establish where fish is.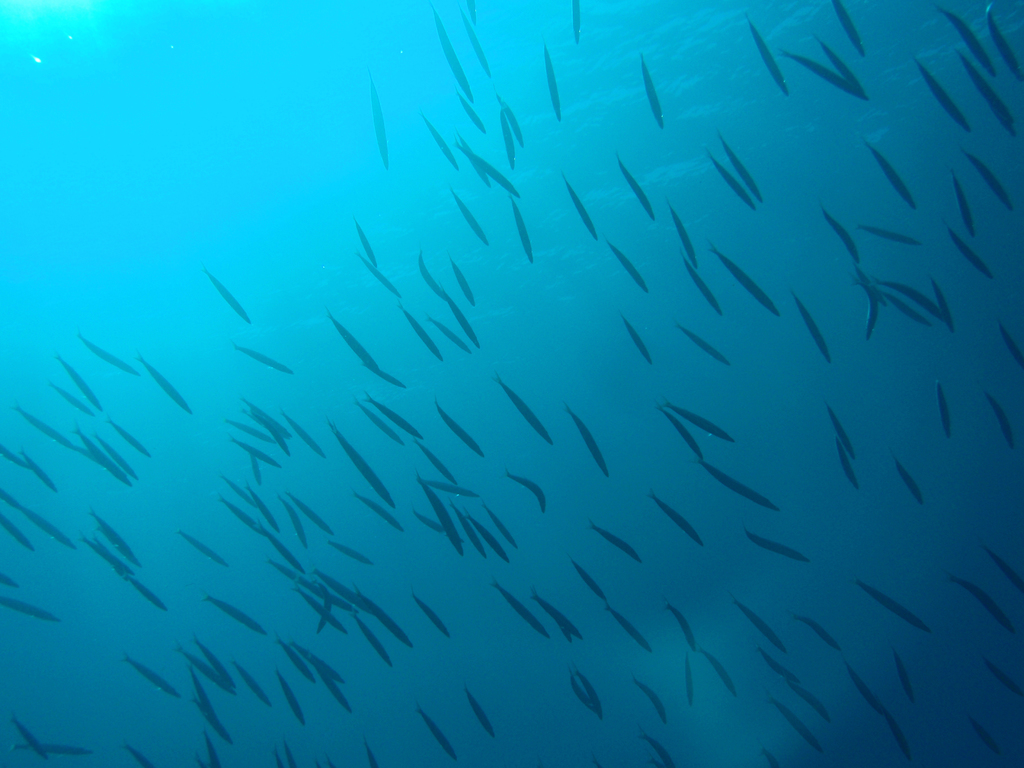
Established at locate(415, 476, 485, 495).
